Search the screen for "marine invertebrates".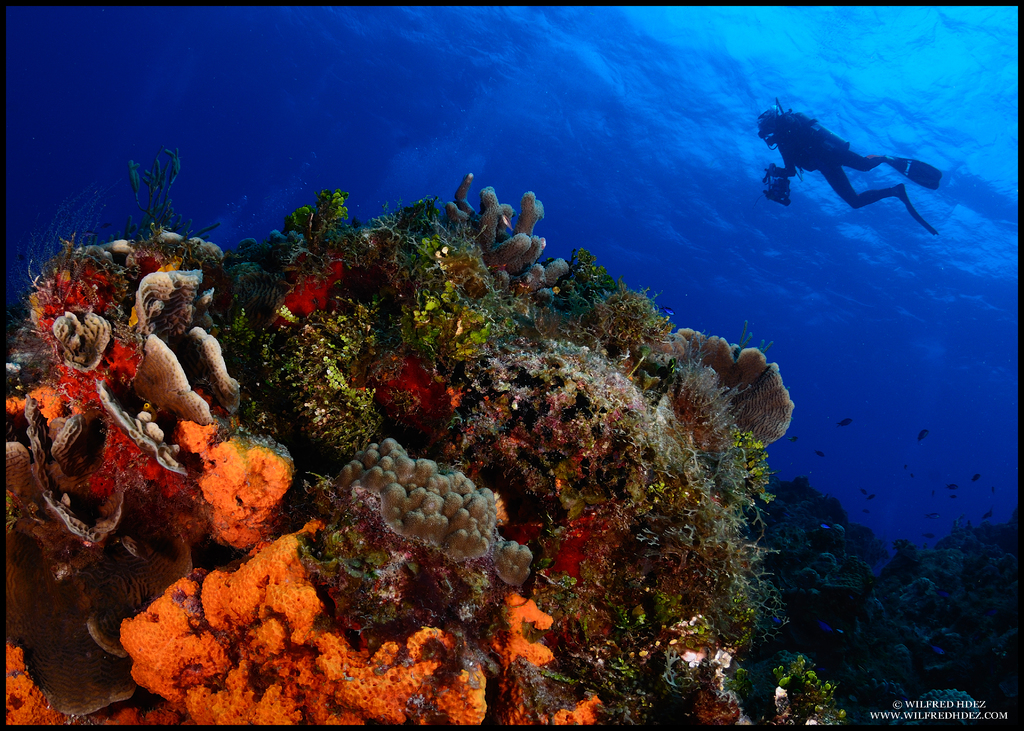
Found at bbox=[440, 168, 564, 319].
